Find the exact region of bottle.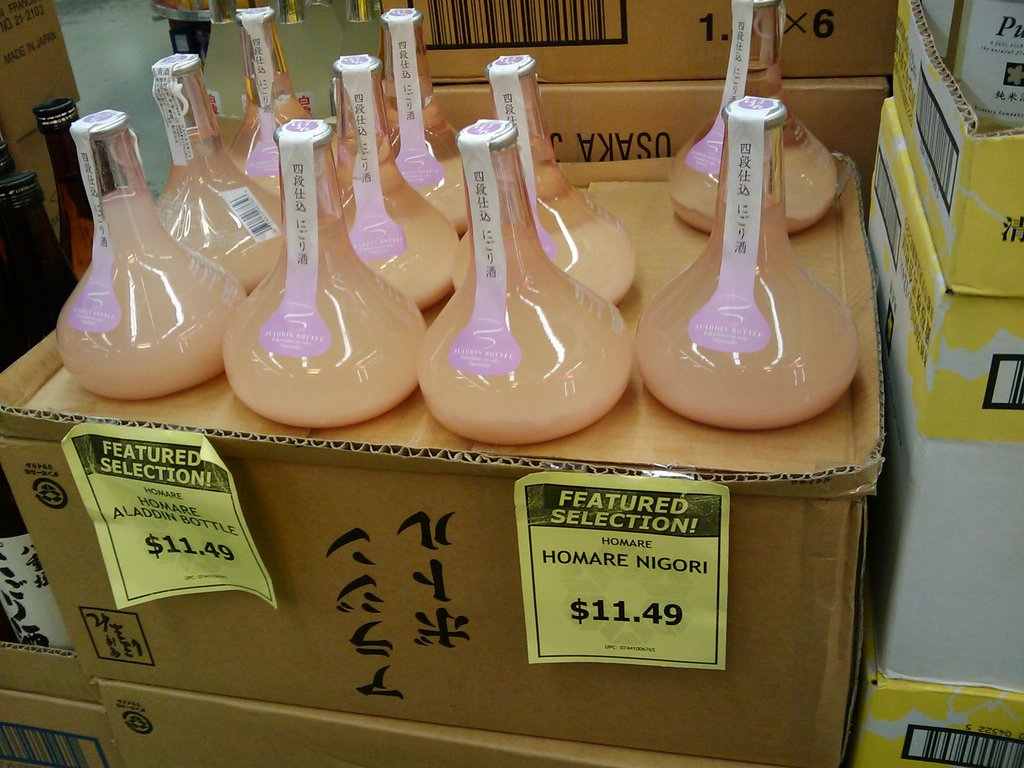
Exact region: bbox(48, 113, 244, 408).
